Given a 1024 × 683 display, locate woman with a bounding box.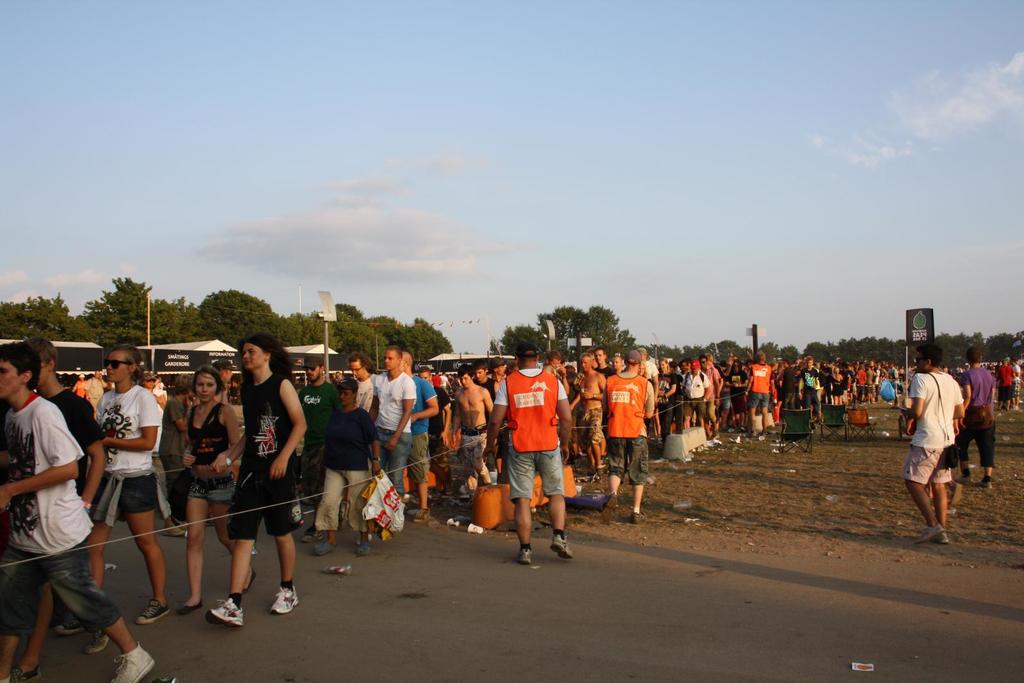
Located: crop(58, 348, 170, 636).
